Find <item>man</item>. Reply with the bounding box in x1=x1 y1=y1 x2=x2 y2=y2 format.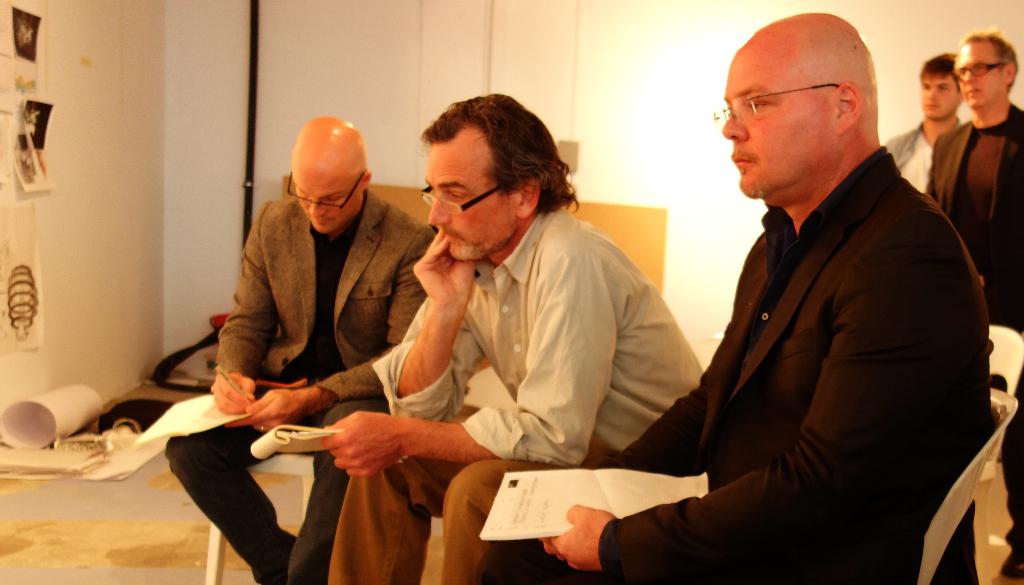
x1=928 y1=24 x2=1023 y2=584.
